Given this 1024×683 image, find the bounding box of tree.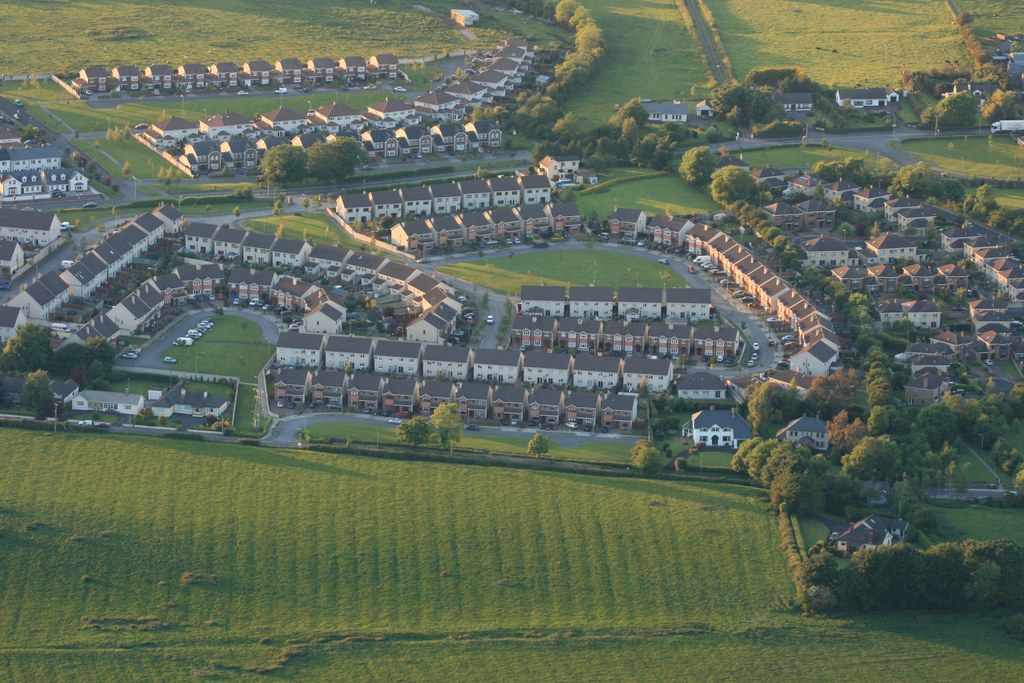
[x1=428, y1=401, x2=468, y2=452].
